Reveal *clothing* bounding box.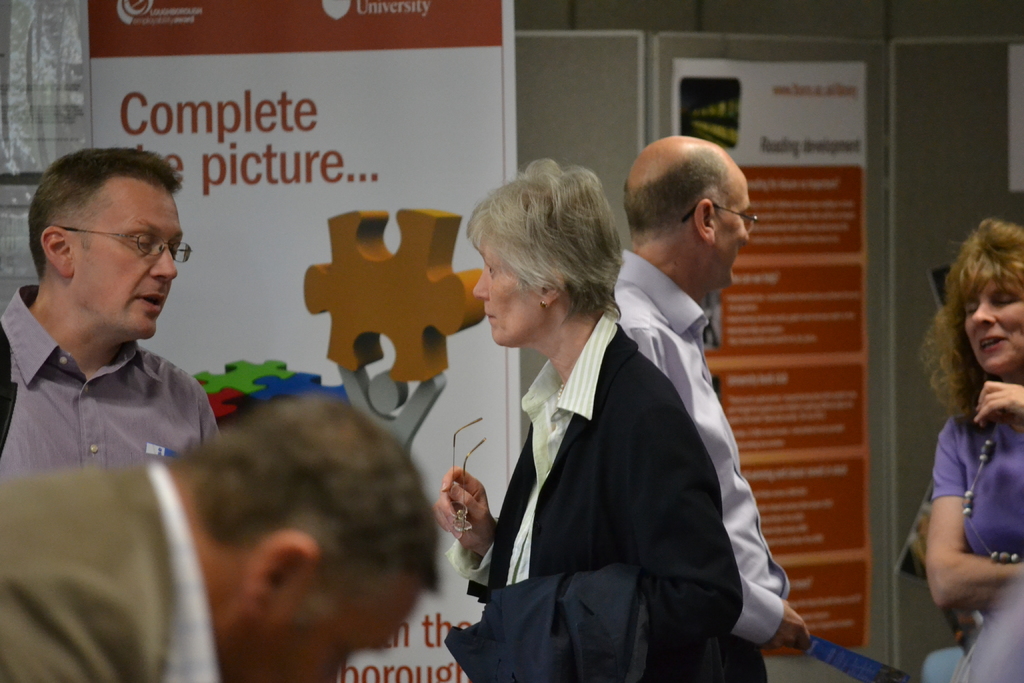
Revealed: region(612, 253, 790, 682).
